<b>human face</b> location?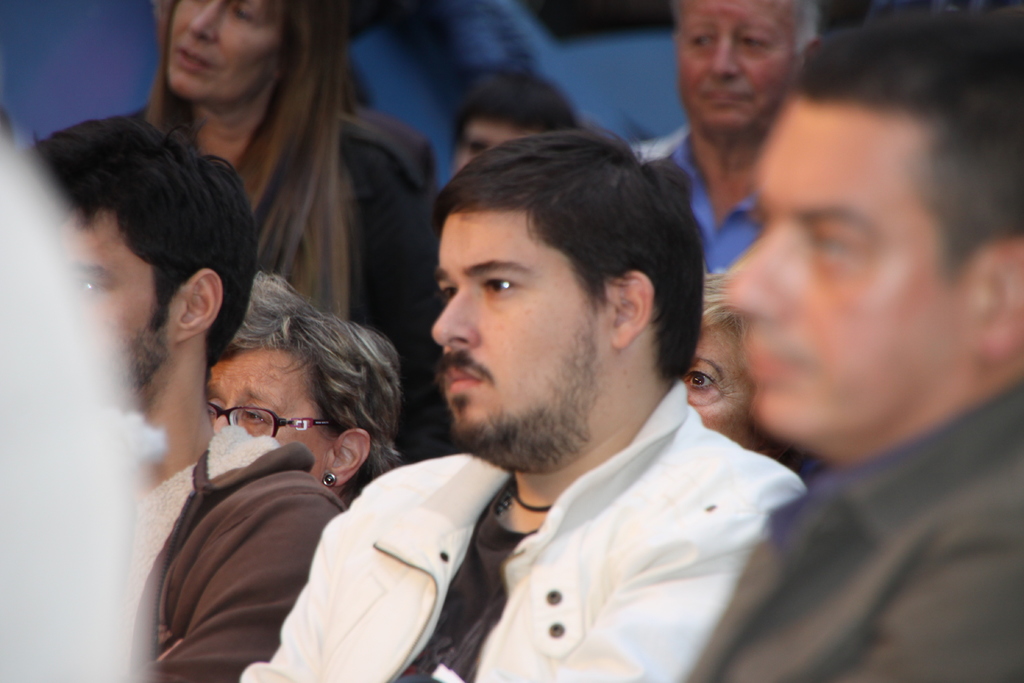
x1=169 y1=0 x2=284 y2=99
